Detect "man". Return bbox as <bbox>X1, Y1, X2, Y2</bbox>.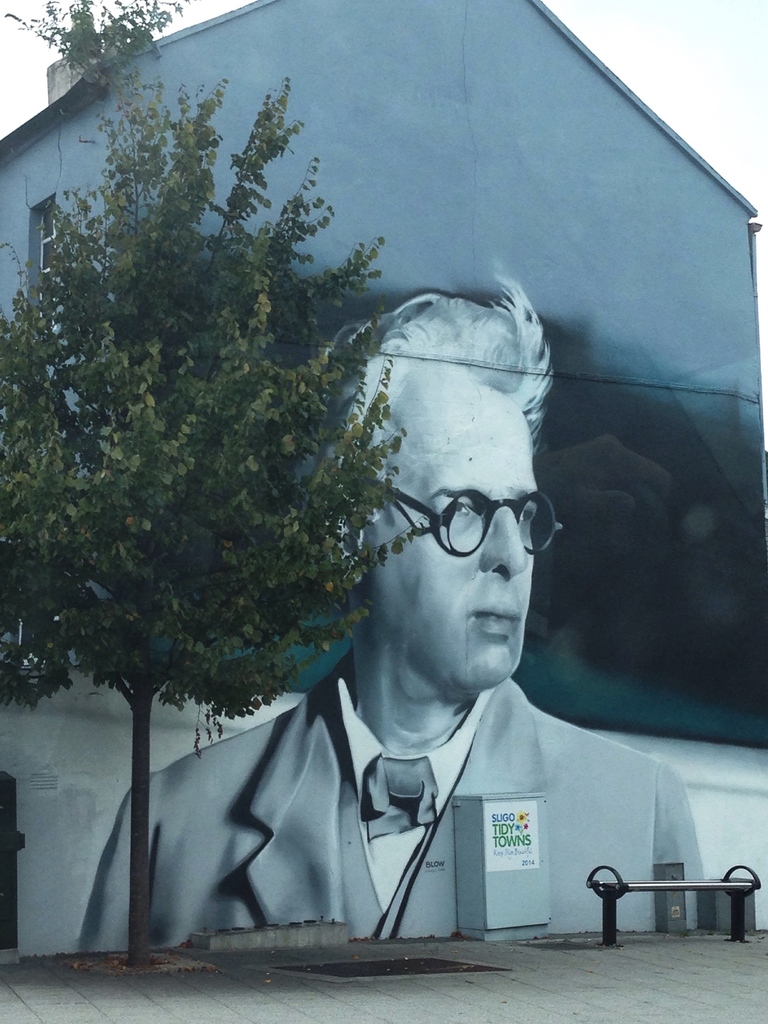
<bbox>163, 223, 689, 936</bbox>.
